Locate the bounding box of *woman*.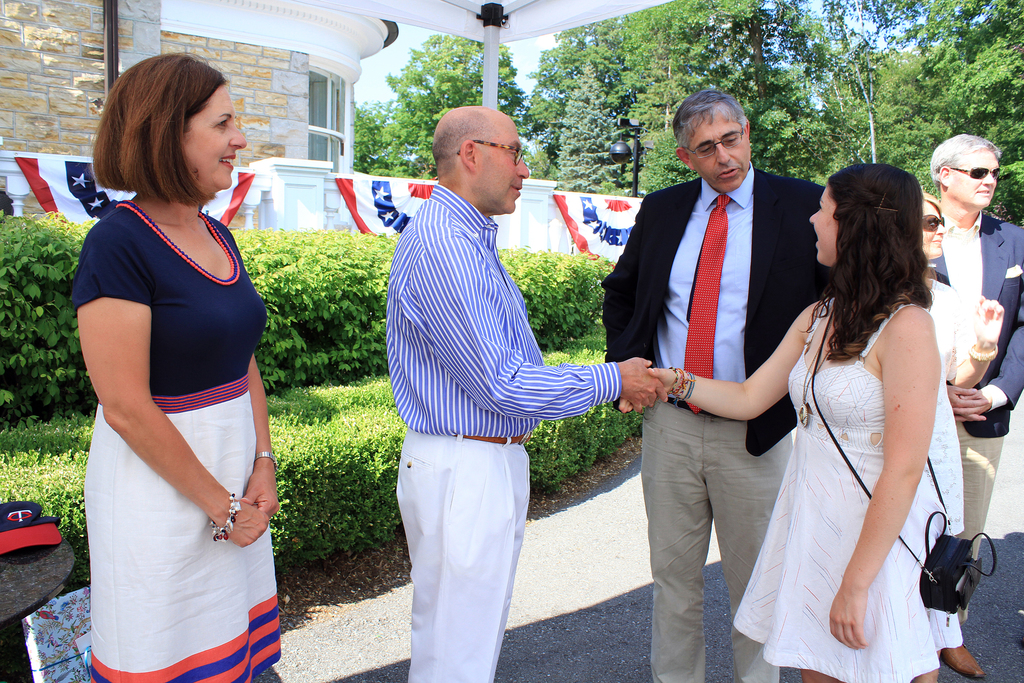
Bounding box: select_region(607, 160, 986, 682).
